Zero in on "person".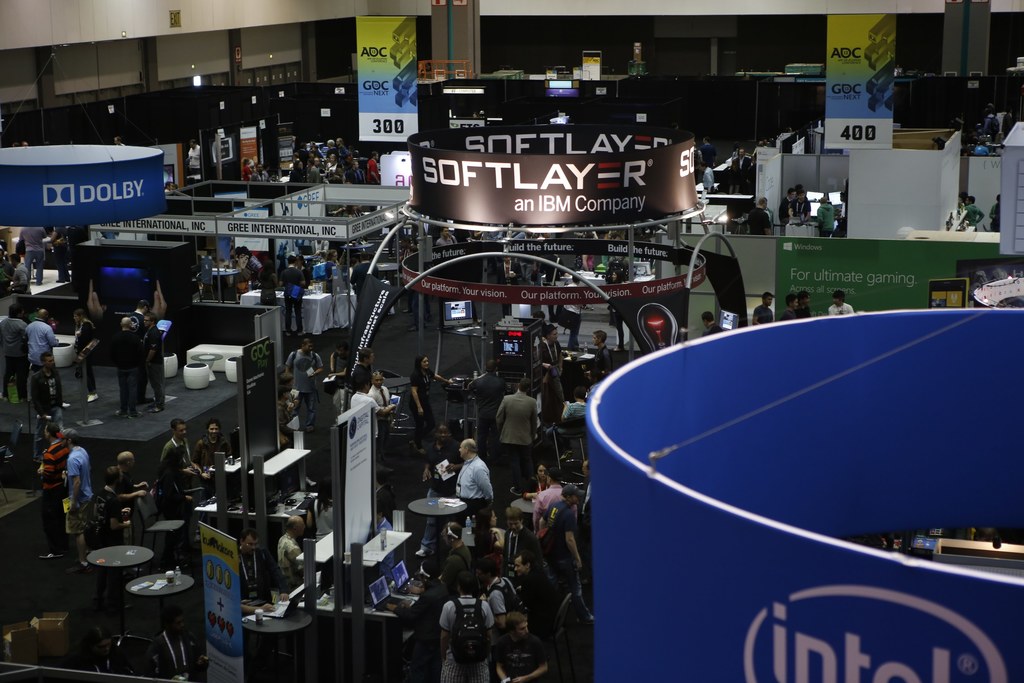
Zeroed in: {"left": 822, "top": 284, "right": 855, "bottom": 314}.
